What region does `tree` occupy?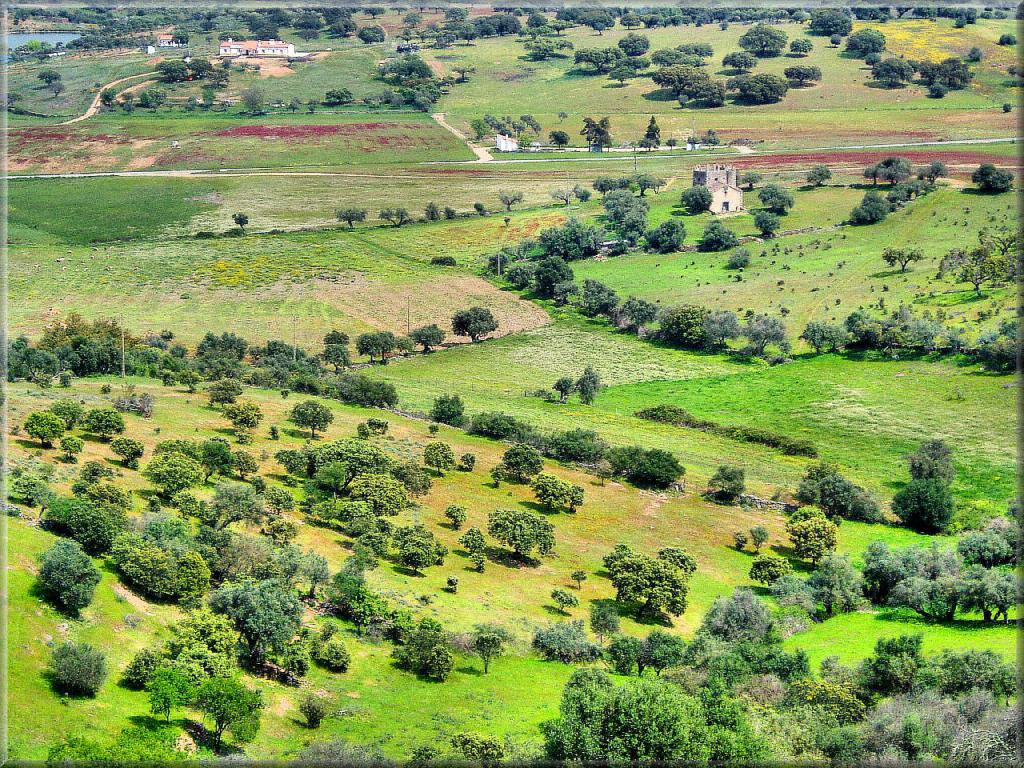
box=[542, 370, 578, 402].
